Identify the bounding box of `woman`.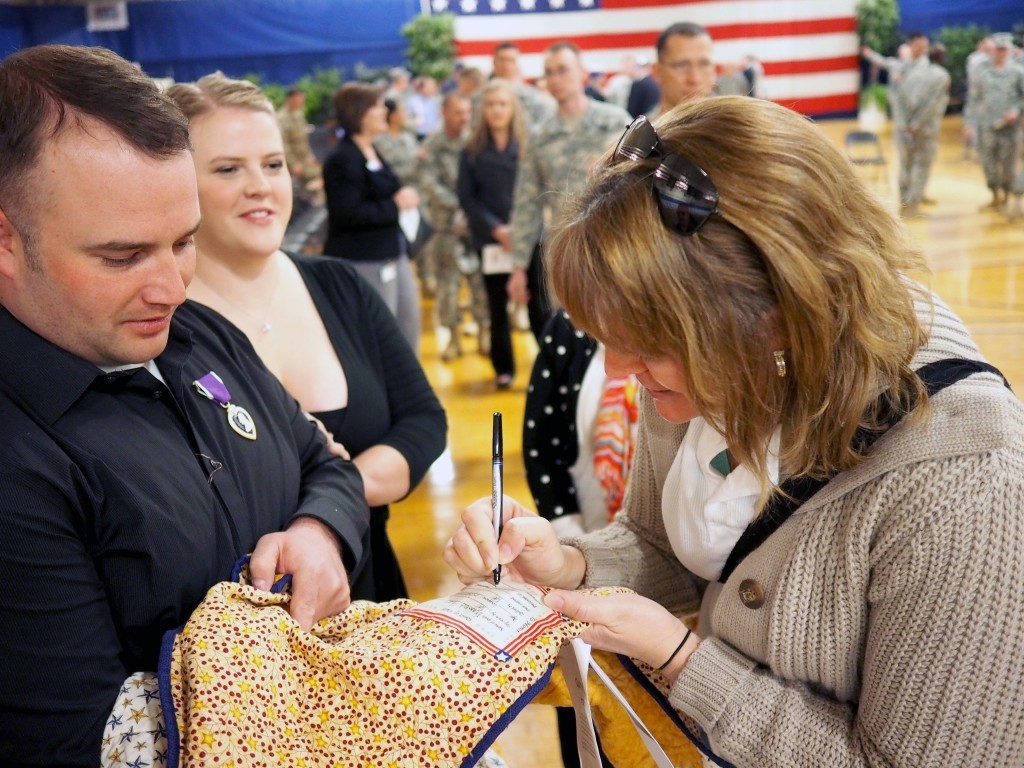
[x1=453, y1=75, x2=527, y2=392].
